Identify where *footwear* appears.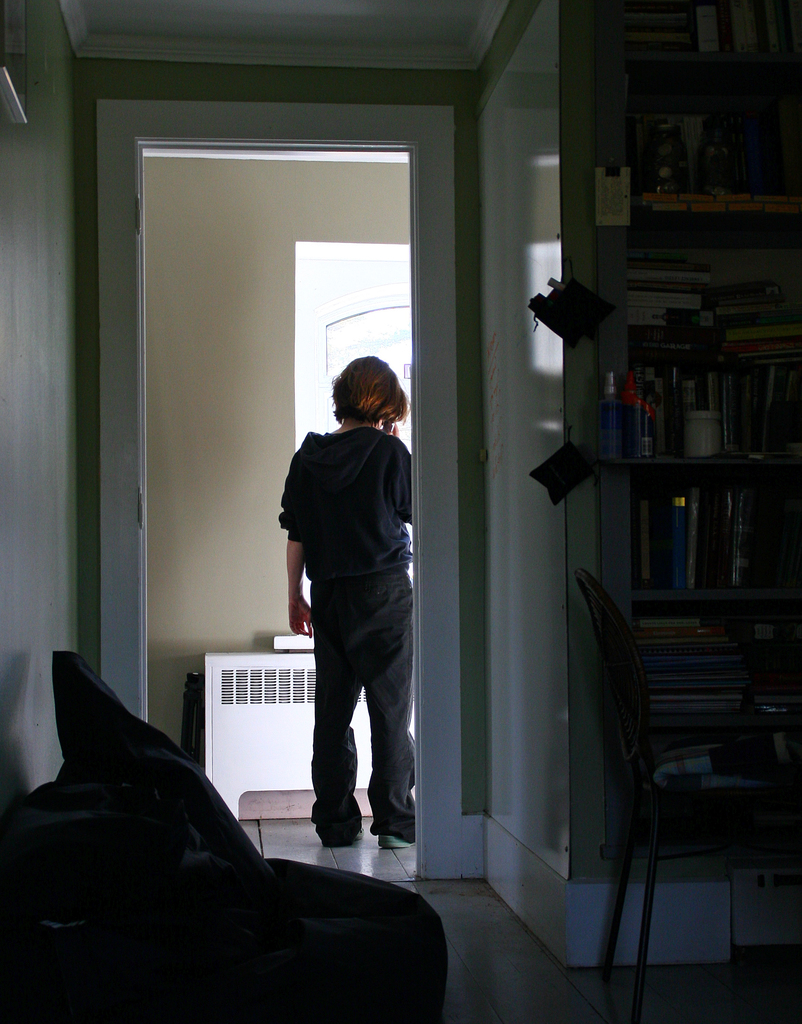
Appears at 355,826,362,838.
